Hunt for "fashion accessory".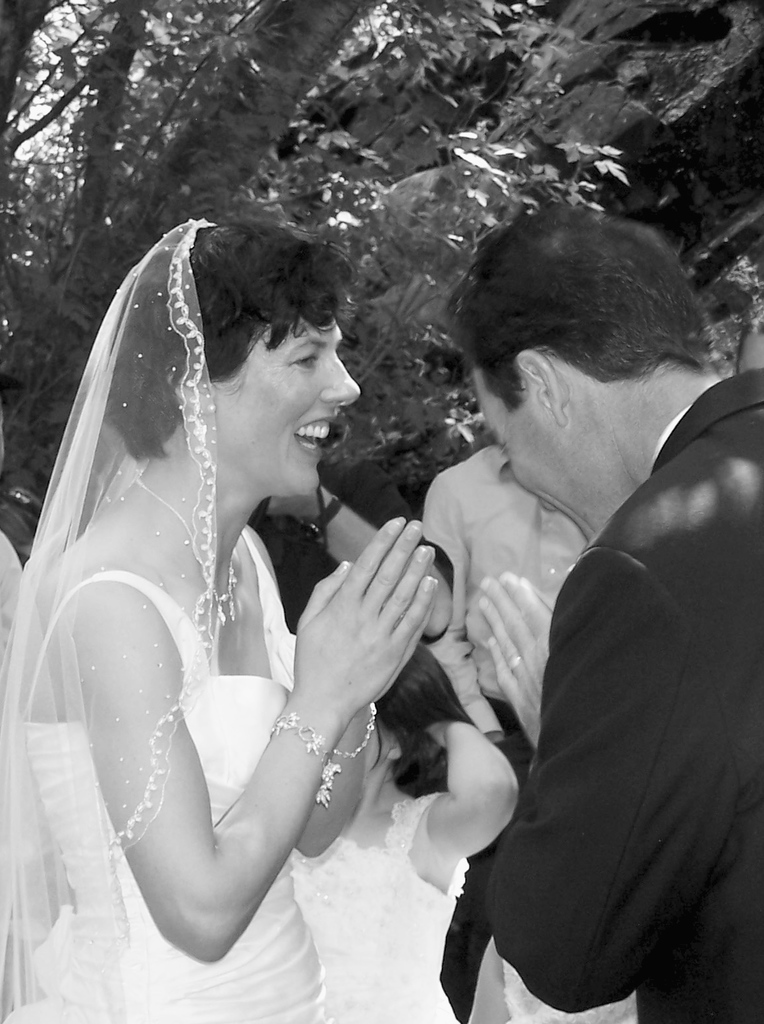
Hunted down at <bbox>508, 654, 524, 668</bbox>.
